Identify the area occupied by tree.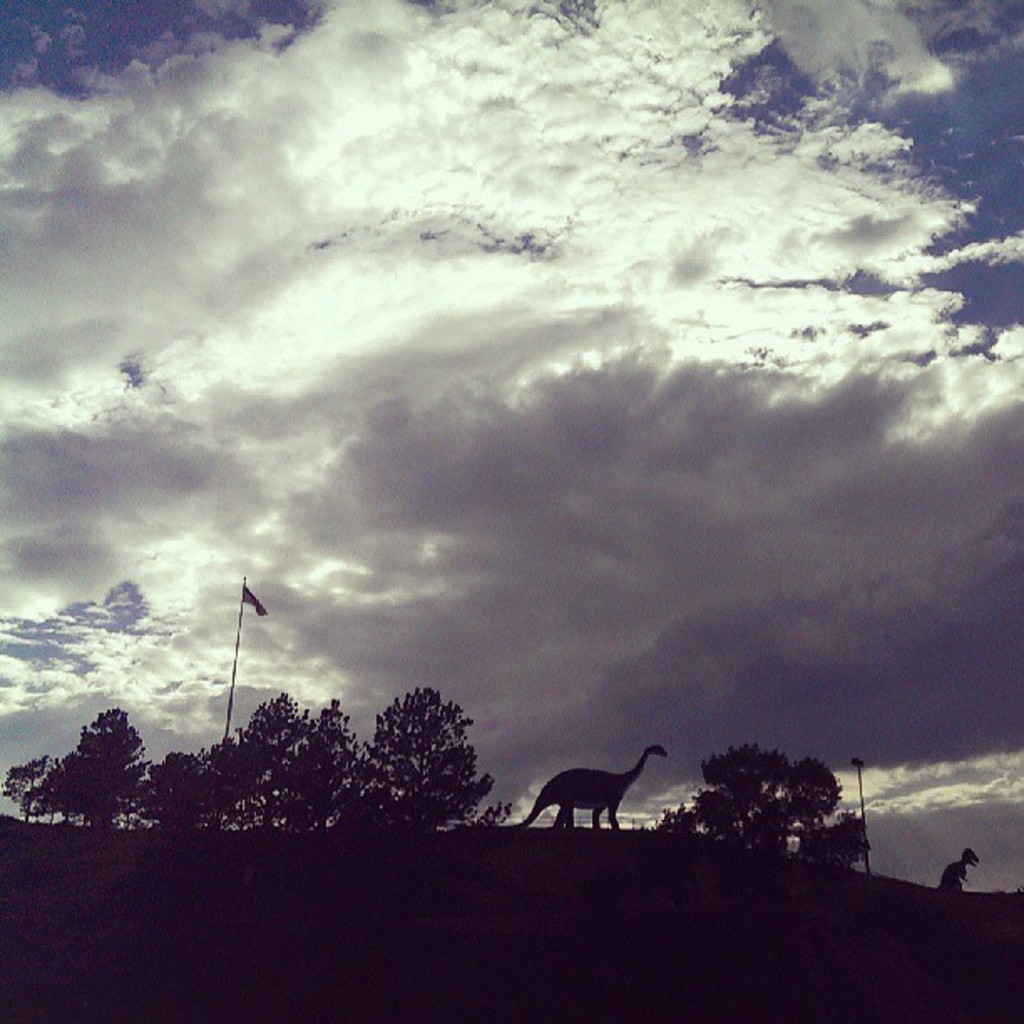
Area: select_region(361, 683, 504, 835).
